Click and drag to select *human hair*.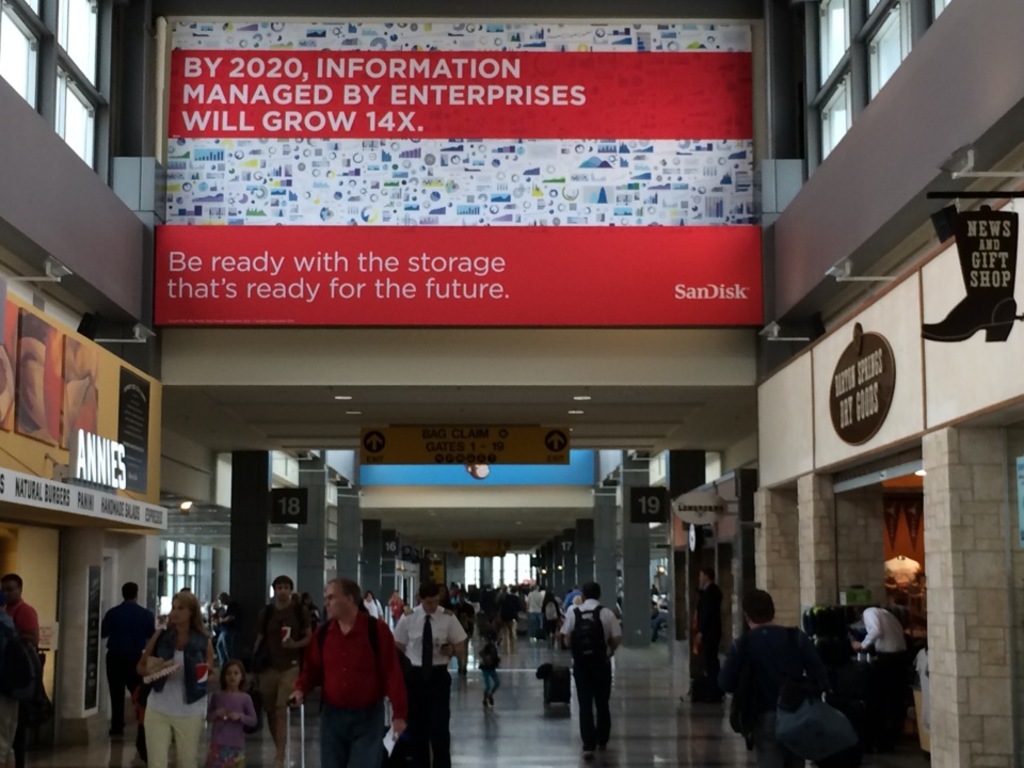
Selection: [332,571,370,610].
